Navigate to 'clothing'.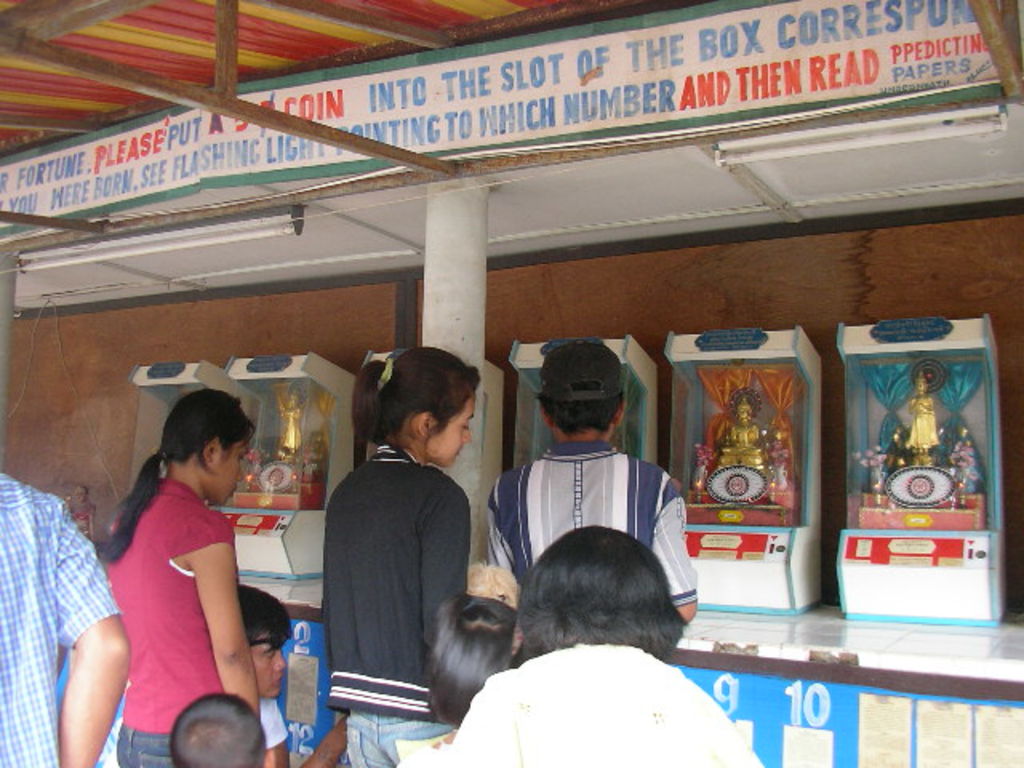
Navigation target: detection(98, 464, 237, 766).
